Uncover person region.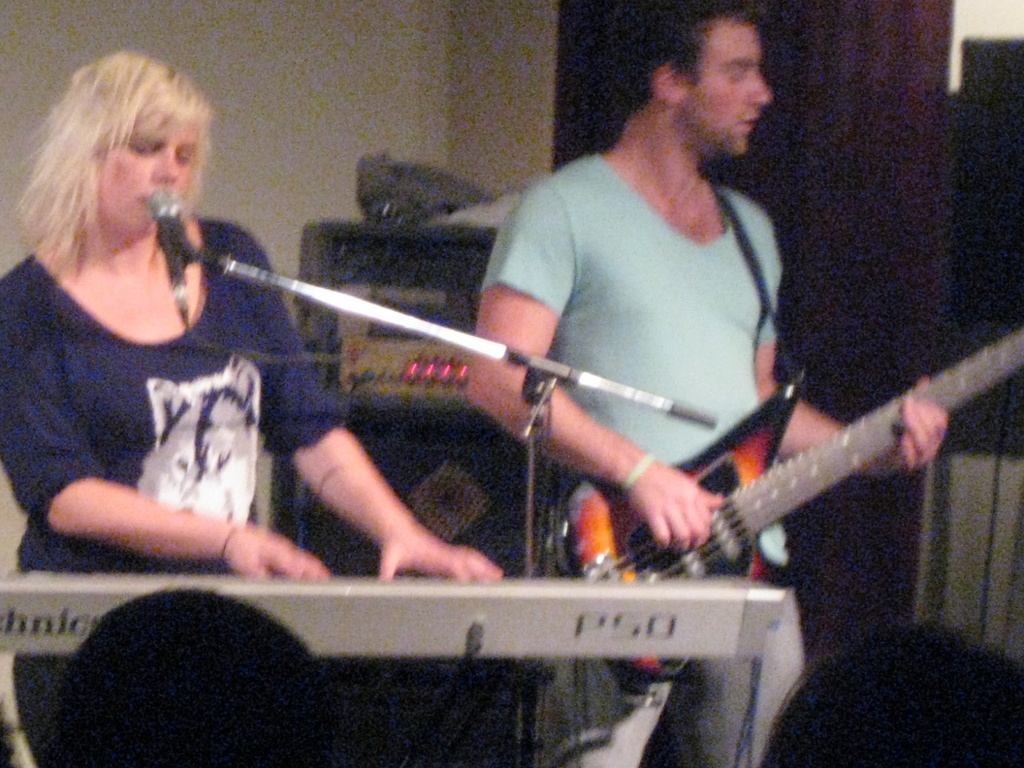
Uncovered: 465:0:955:767.
